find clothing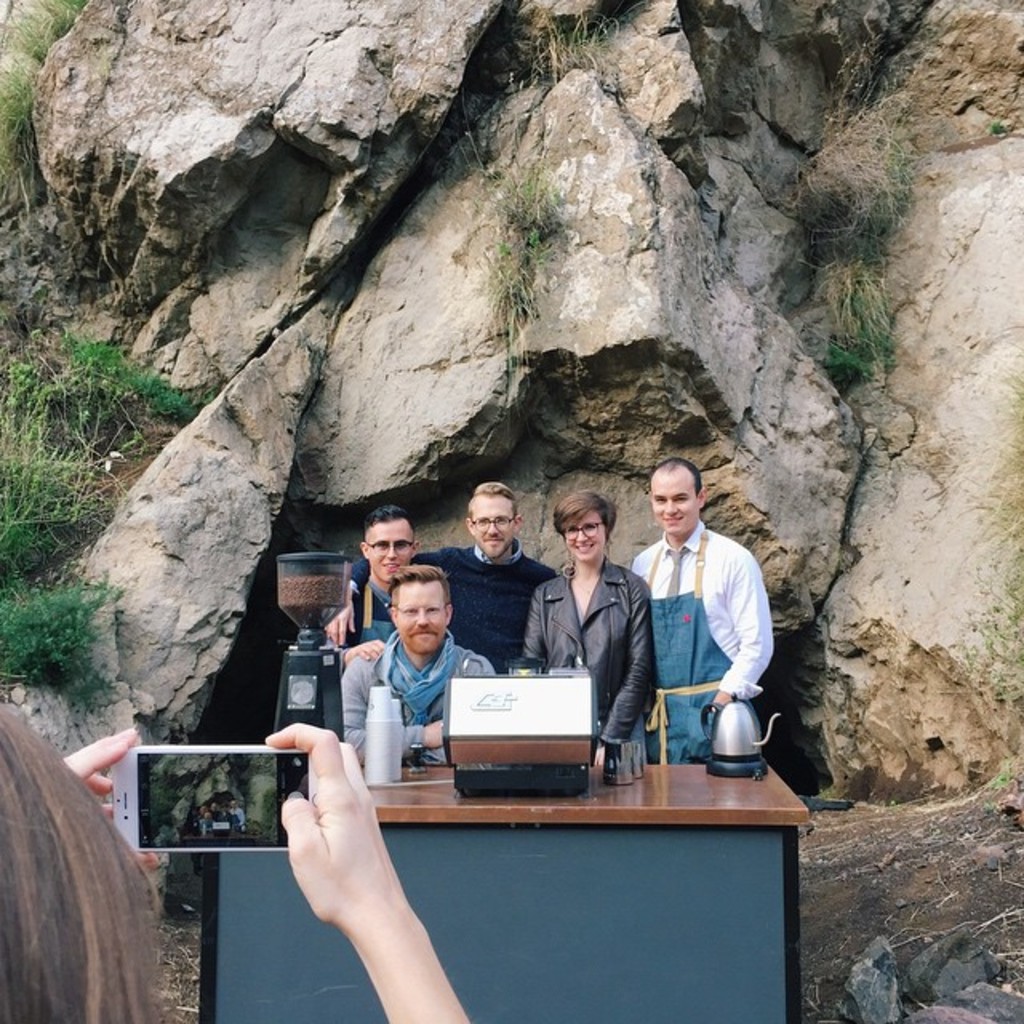
<region>341, 539, 565, 670</region>
